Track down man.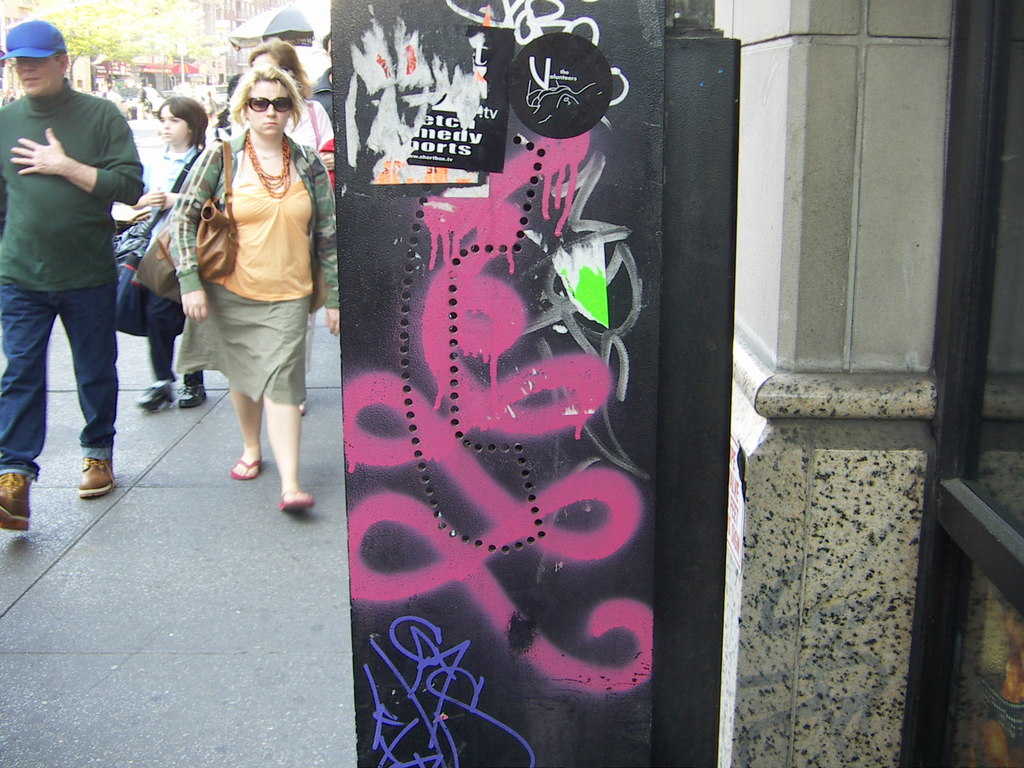
Tracked to {"left": 0, "top": 11, "right": 136, "bottom": 546}.
